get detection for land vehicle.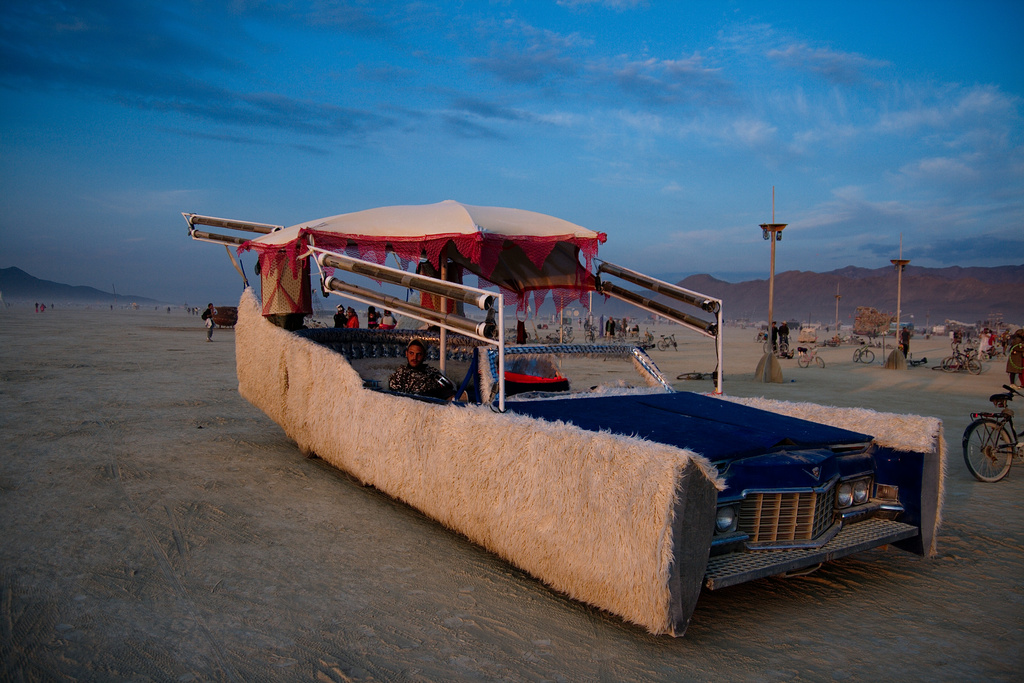
Detection: BBox(904, 353, 928, 367).
